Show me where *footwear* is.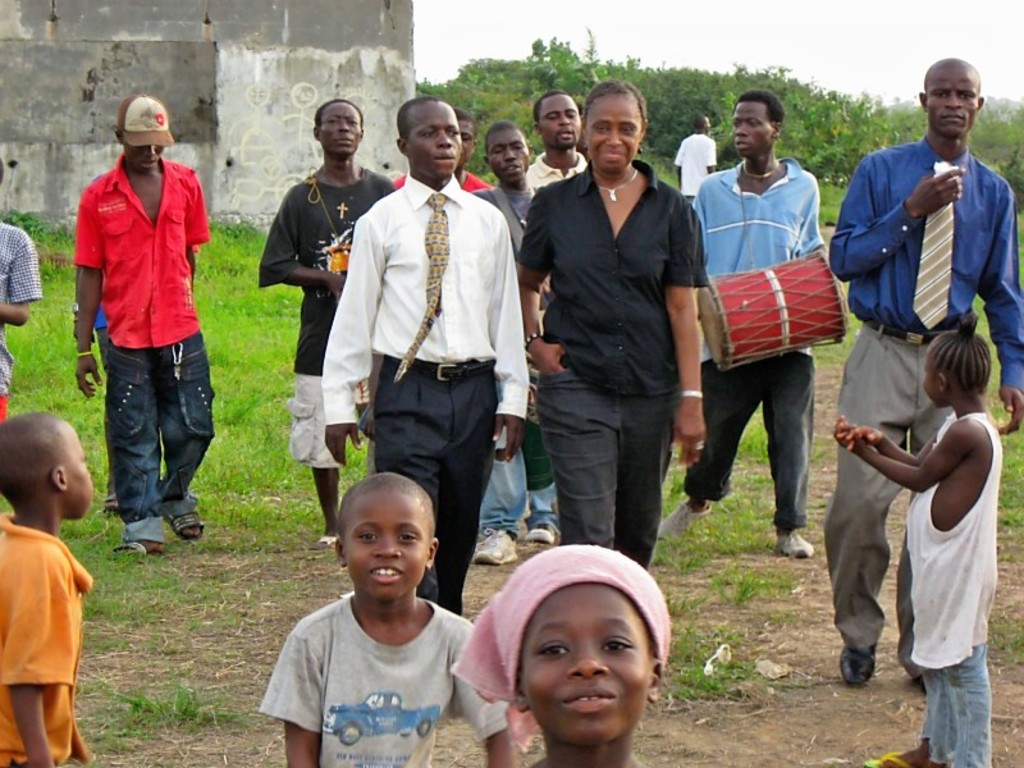
*footwear* is at box(904, 673, 929, 700).
